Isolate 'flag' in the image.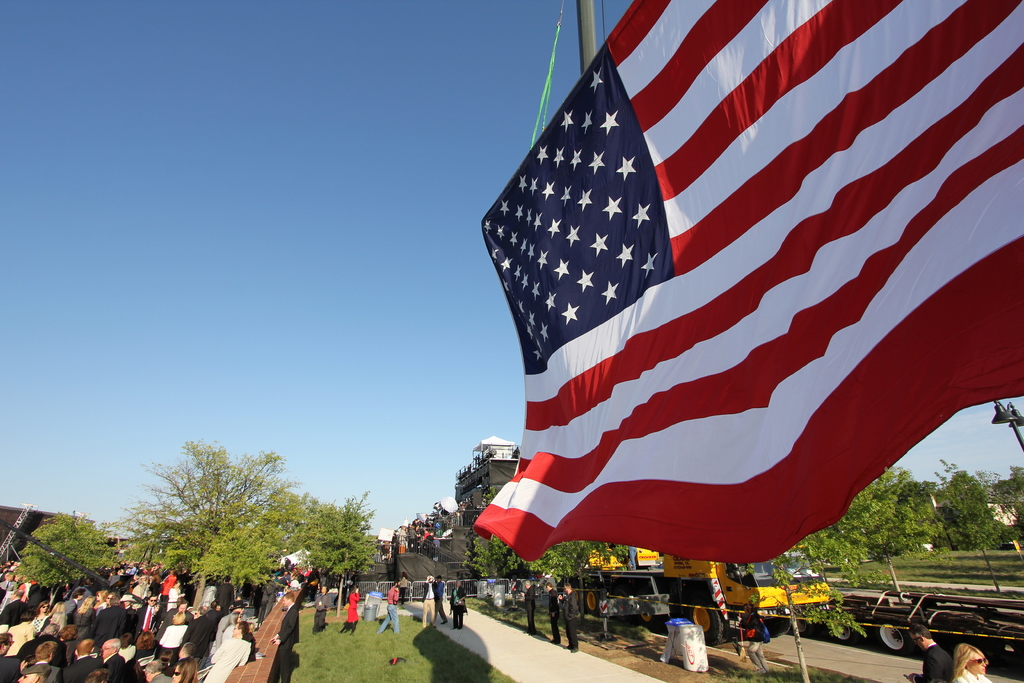
Isolated region: <region>463, 0, 965, 623</region>.
